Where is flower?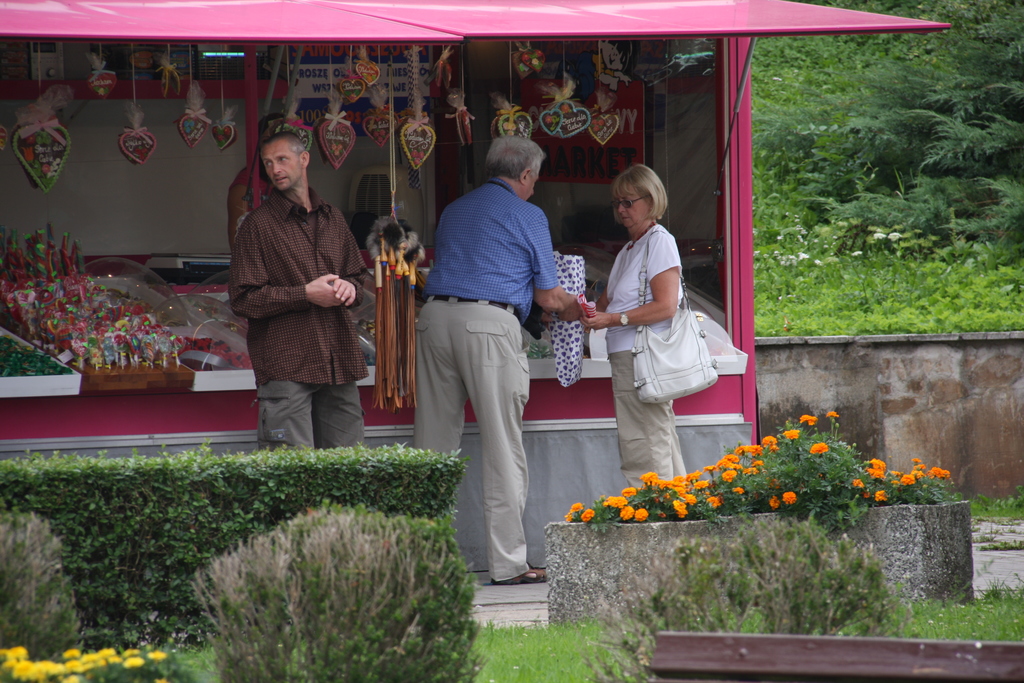
bbox=[719, 467, 736, 491].
